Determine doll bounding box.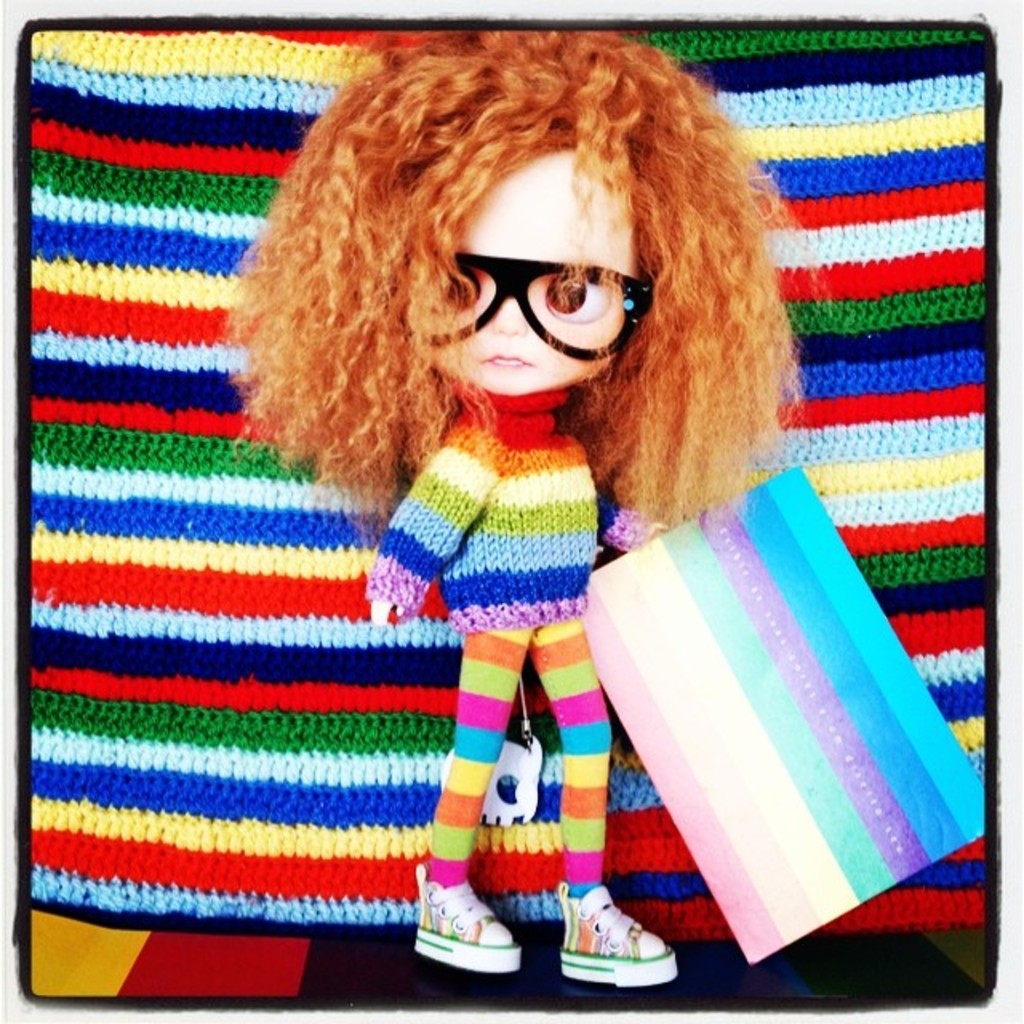
Determined: box(238, 99, 760, 918).
